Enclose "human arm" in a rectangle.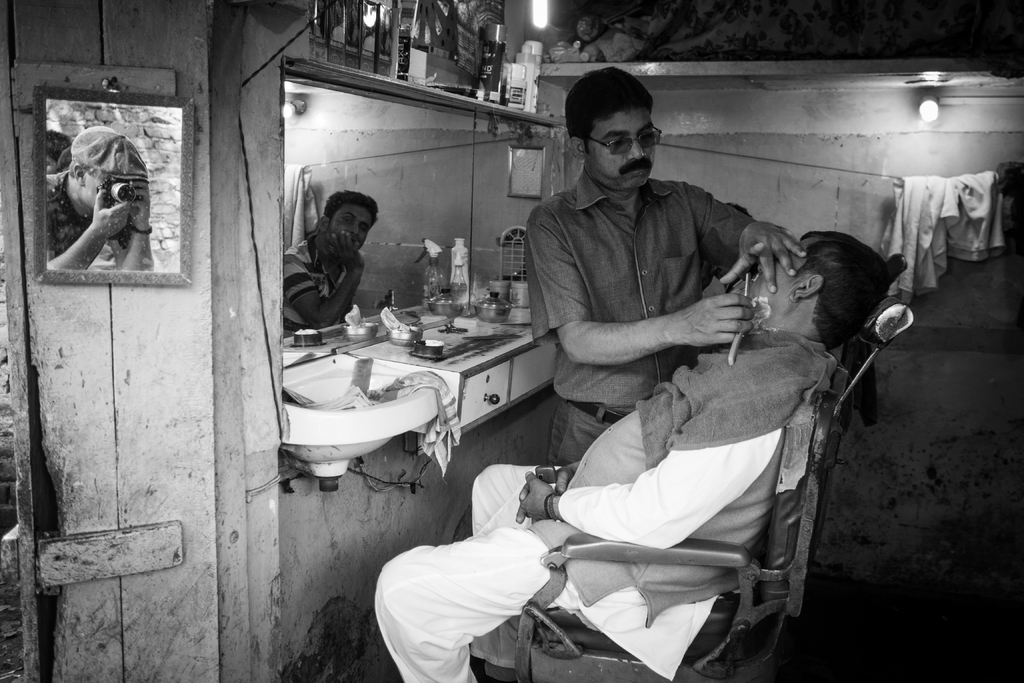
(left=520, top=427, right=782, bottom=552).
